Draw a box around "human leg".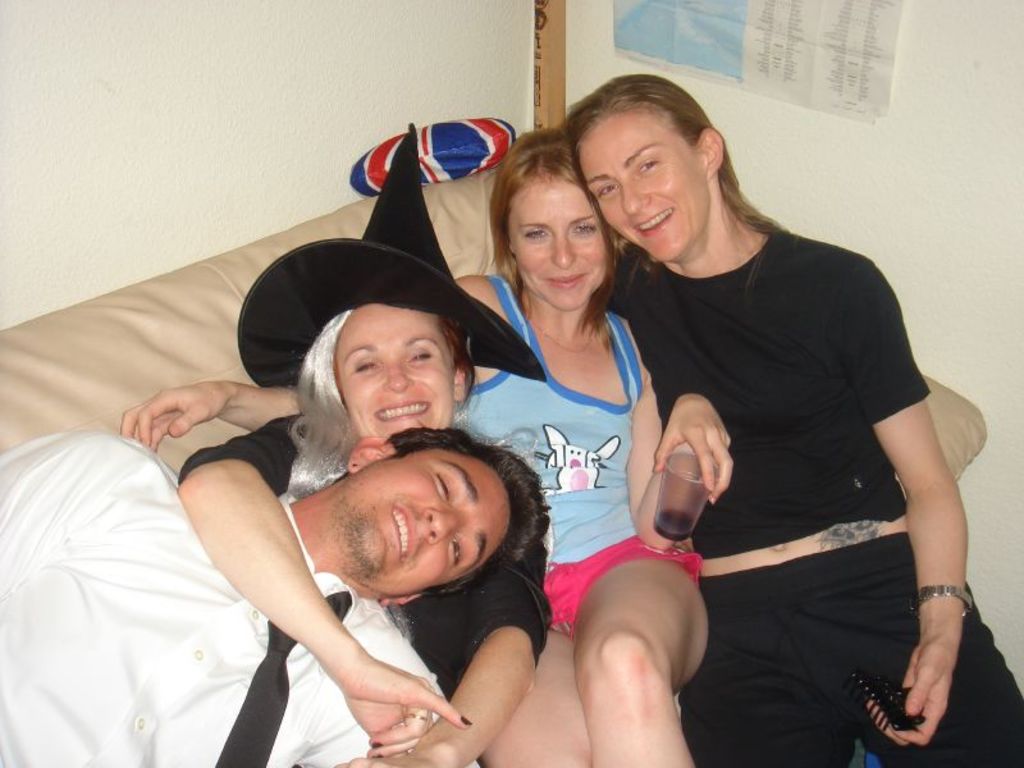
pyautogui.locateOnScreen(477, 547, 591, 767).
